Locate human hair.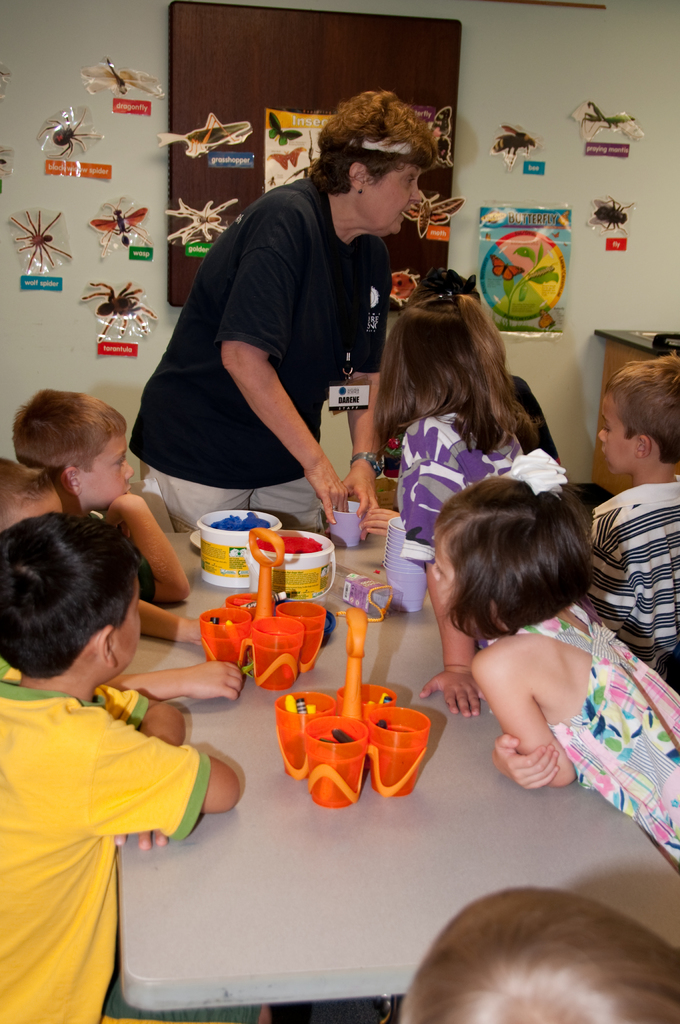
Bounding box: bbox(0, 506, 135, 715).
